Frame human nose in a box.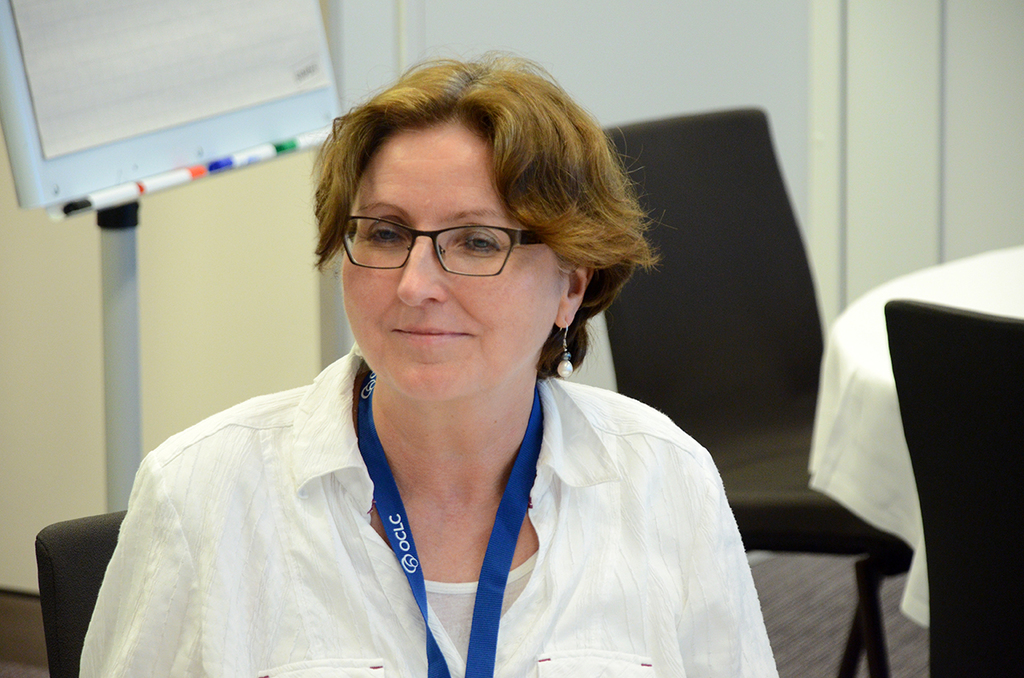
bbox(391, 229, 448, 309).
